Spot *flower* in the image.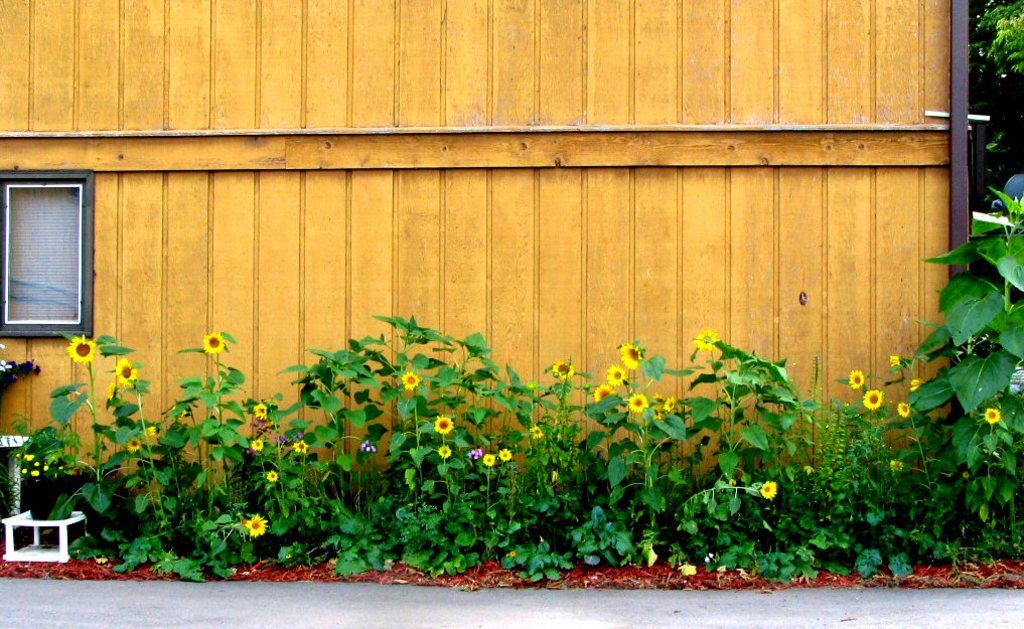
*flower* found at pyautogui.locateOnScreen(481, 451, 494, 467).
